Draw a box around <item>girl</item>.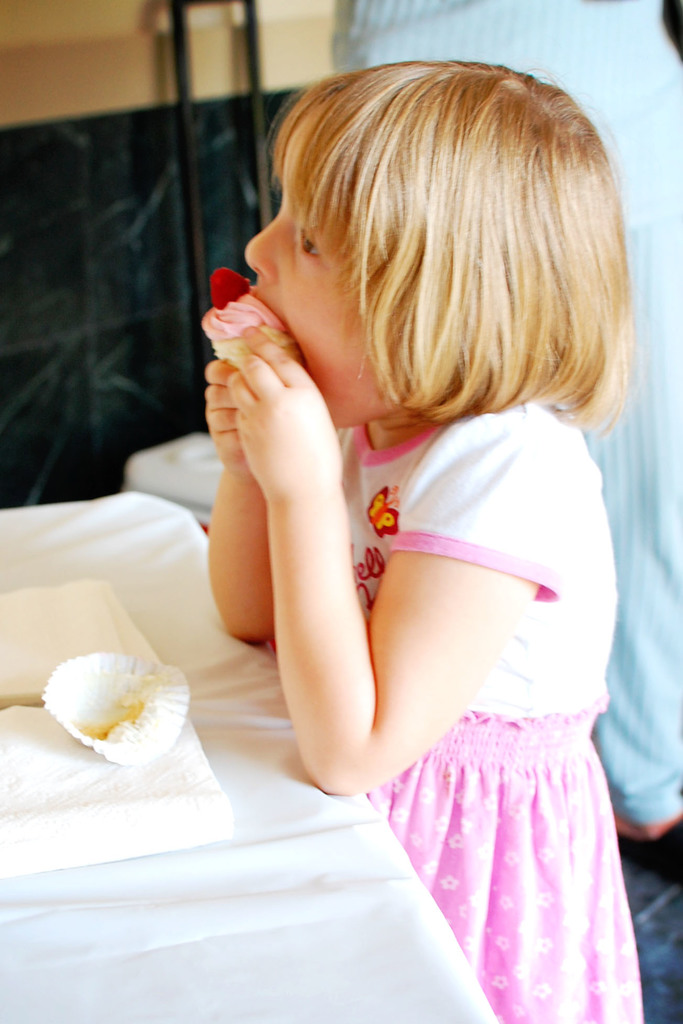
[left=204, top=66, right=647, bottom=1023].
